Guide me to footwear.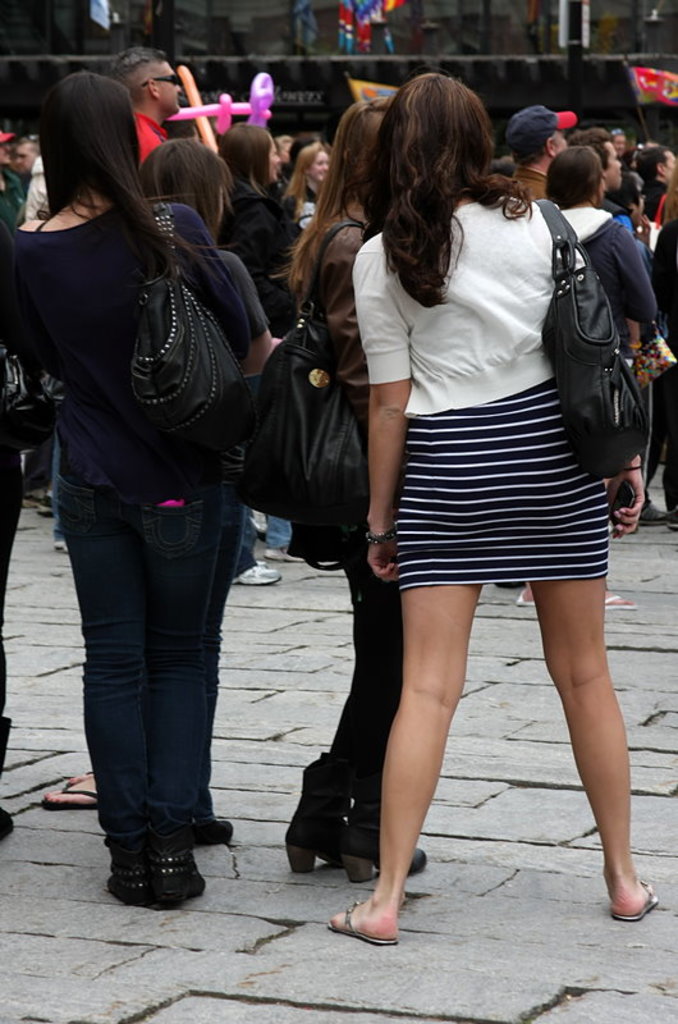
Guidance: box=[102, 835, 141, 906].
